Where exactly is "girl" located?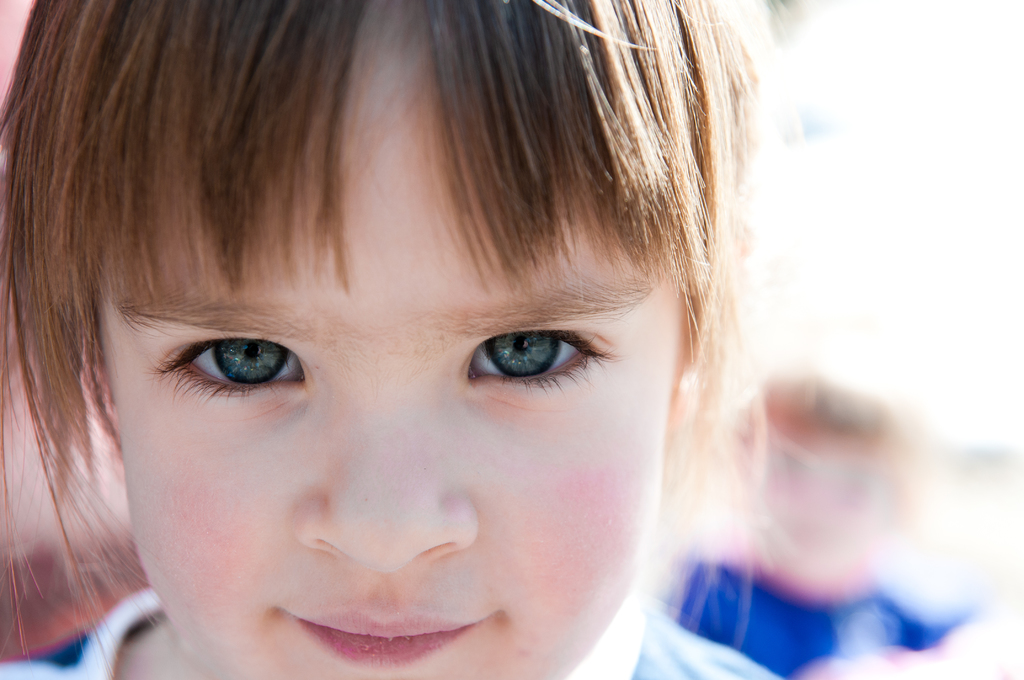
Its bounding box is (x1=0, y1=0, x2=797, y2=679).
